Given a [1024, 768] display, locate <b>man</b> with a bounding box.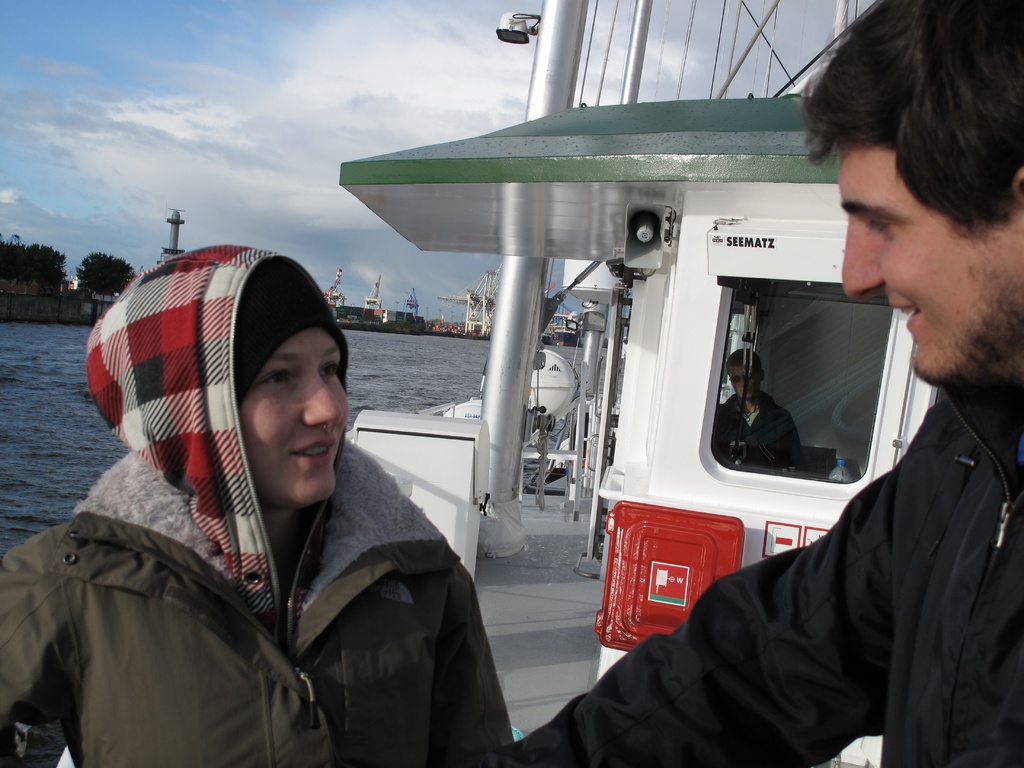
Located: detection(477, 3, 1023, 767).
